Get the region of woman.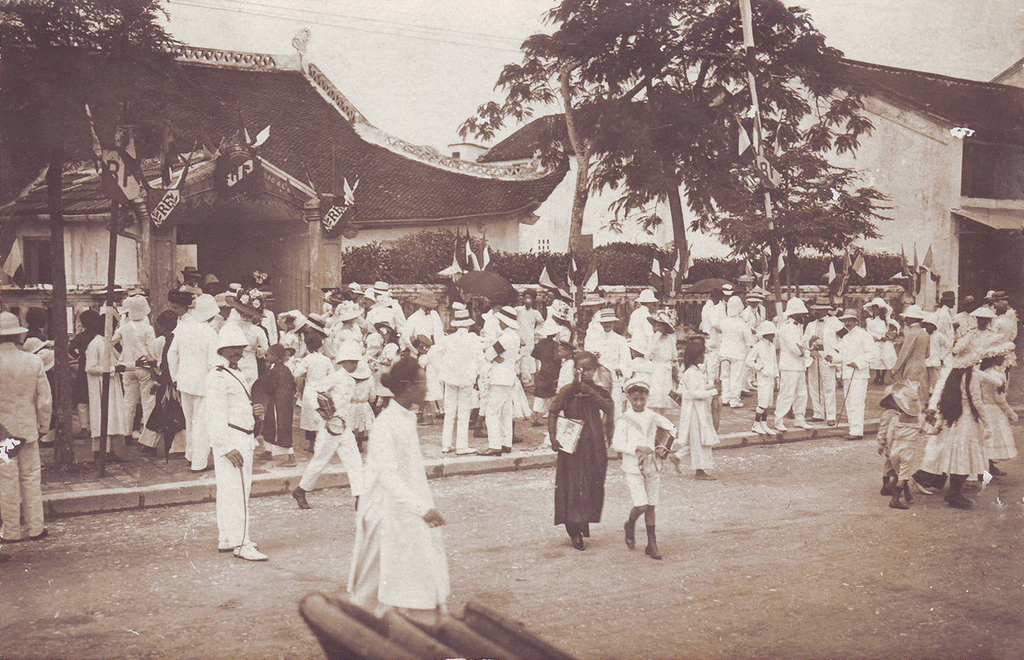
(x1=147, y1=310, x2=188, y2=451).
